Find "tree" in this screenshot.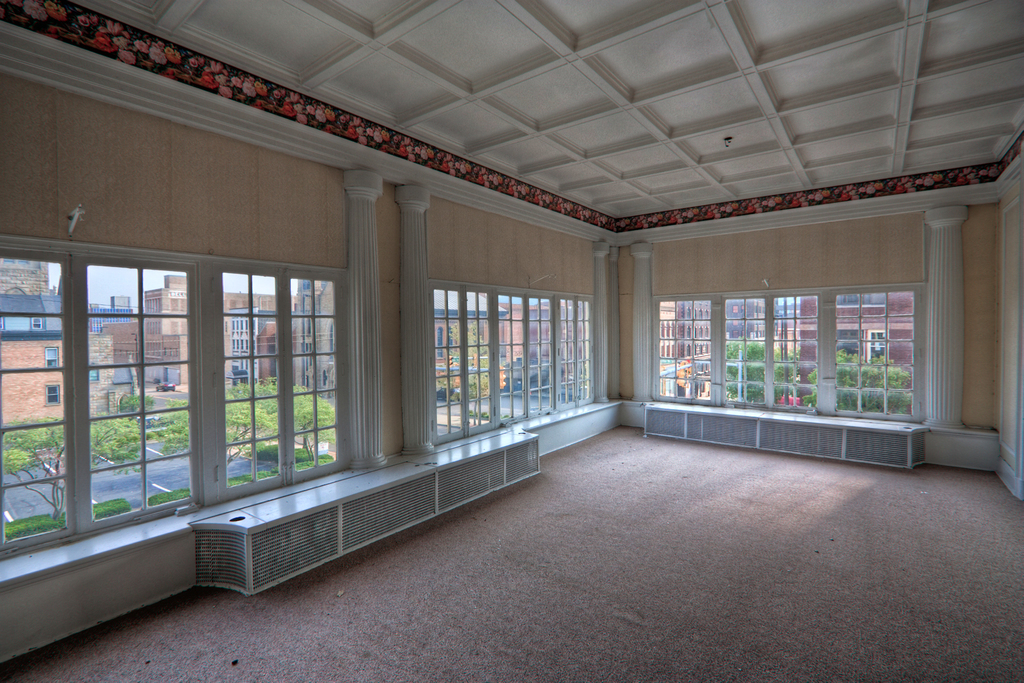
The bounding box for "tree" is <region>0, 442, 36, 476</region>.
